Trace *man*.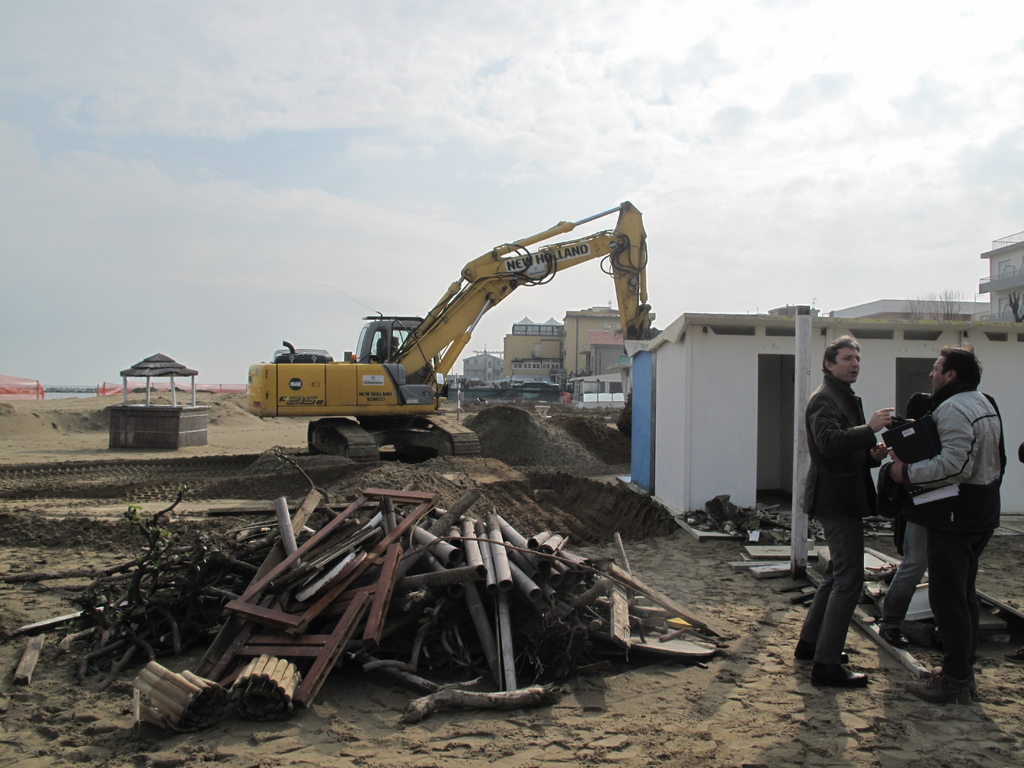
Traced to box(794, 330, 897, 682).
